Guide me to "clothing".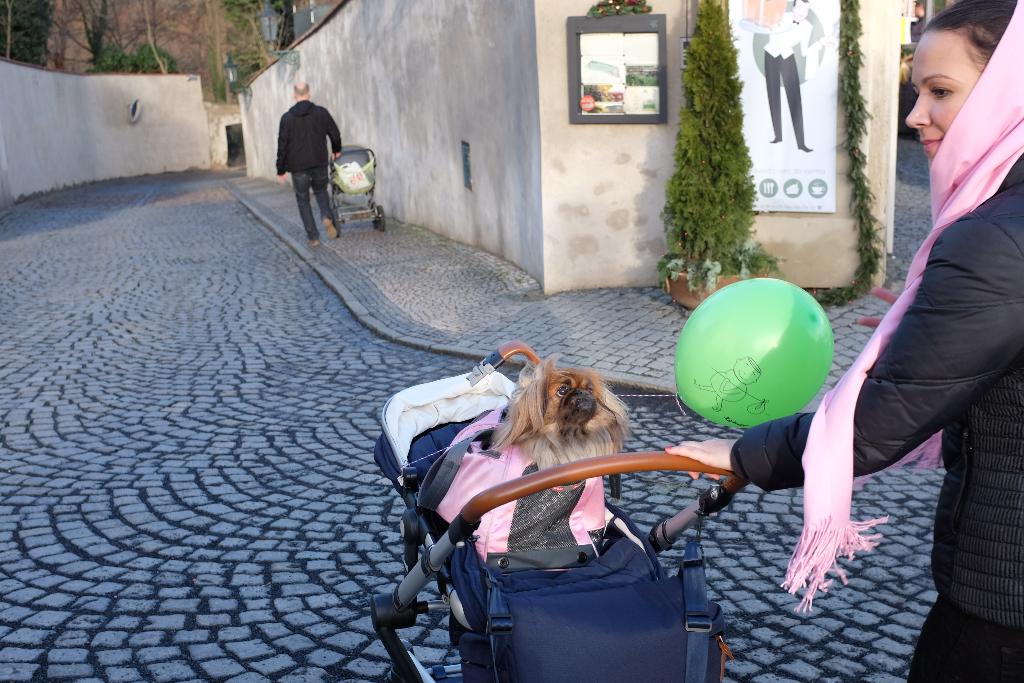
Guidance: bbox=(275, 98, 340, 242).
